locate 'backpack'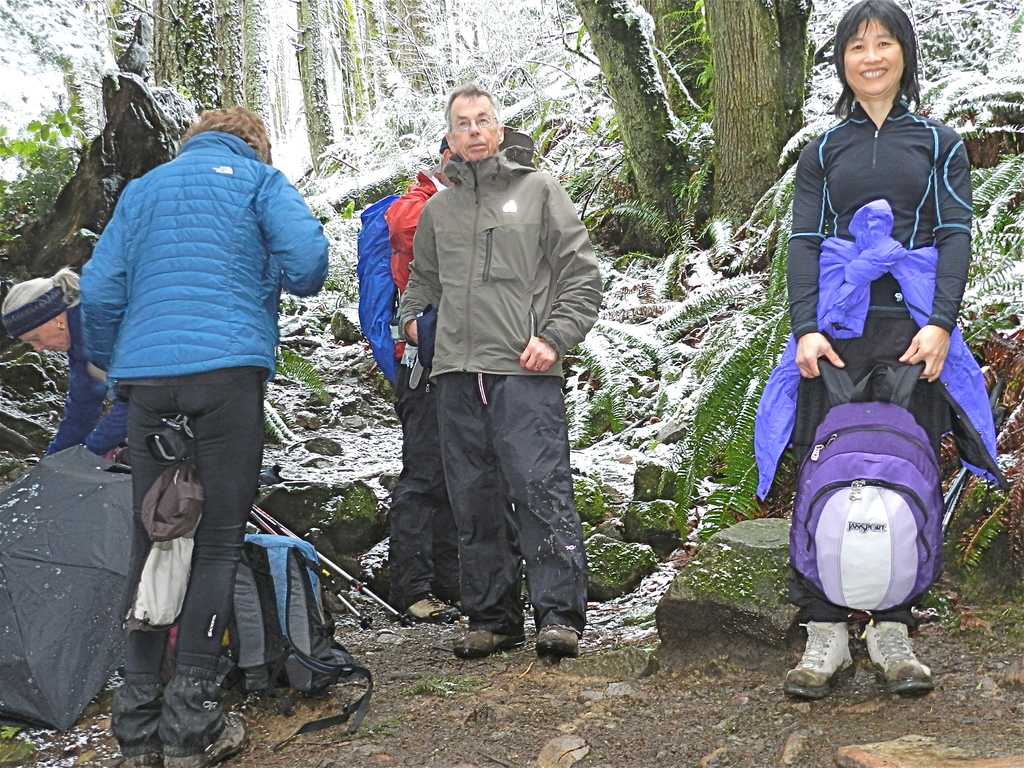
[794, 419, 961, 639]
